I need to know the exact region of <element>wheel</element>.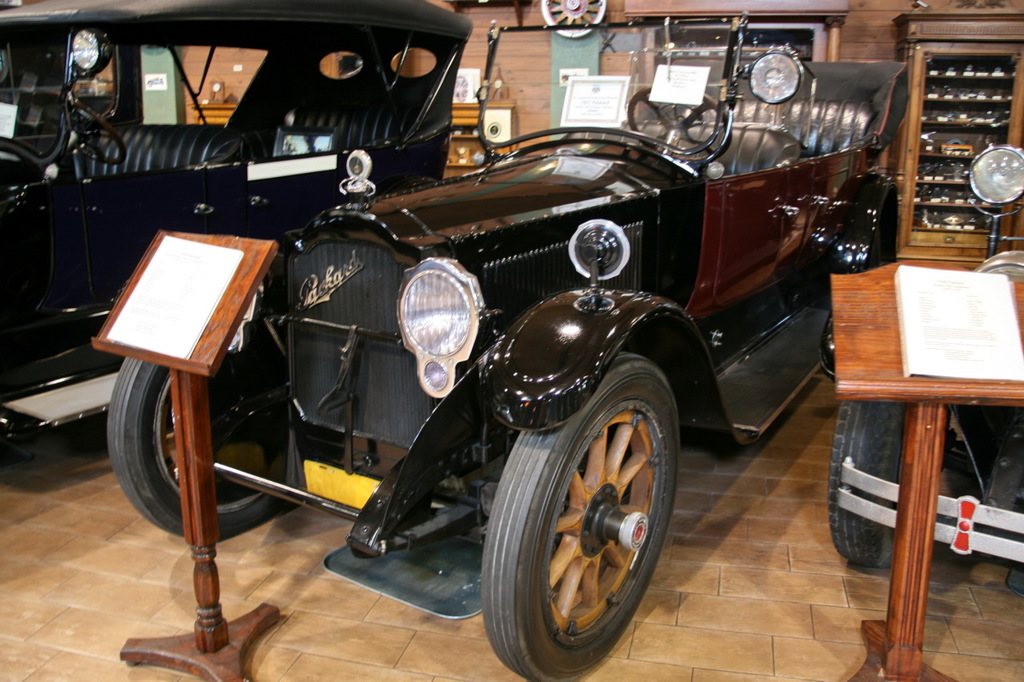
Region: <region>805, 189, 900, 321</region>.
